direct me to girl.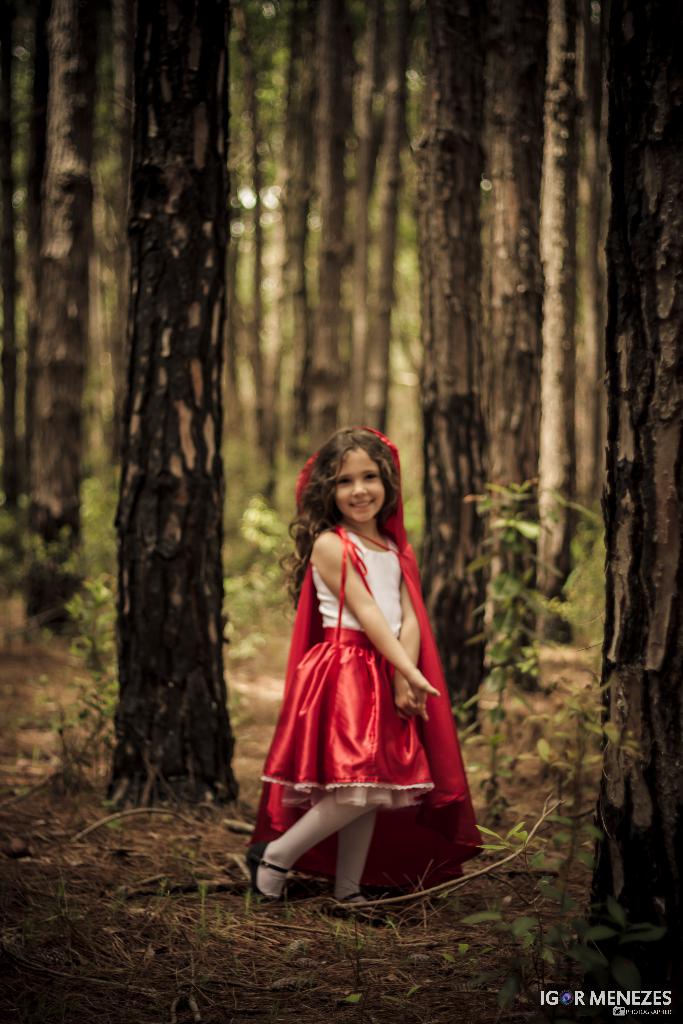
Direction: Rect(246, 428, 479, 924).
